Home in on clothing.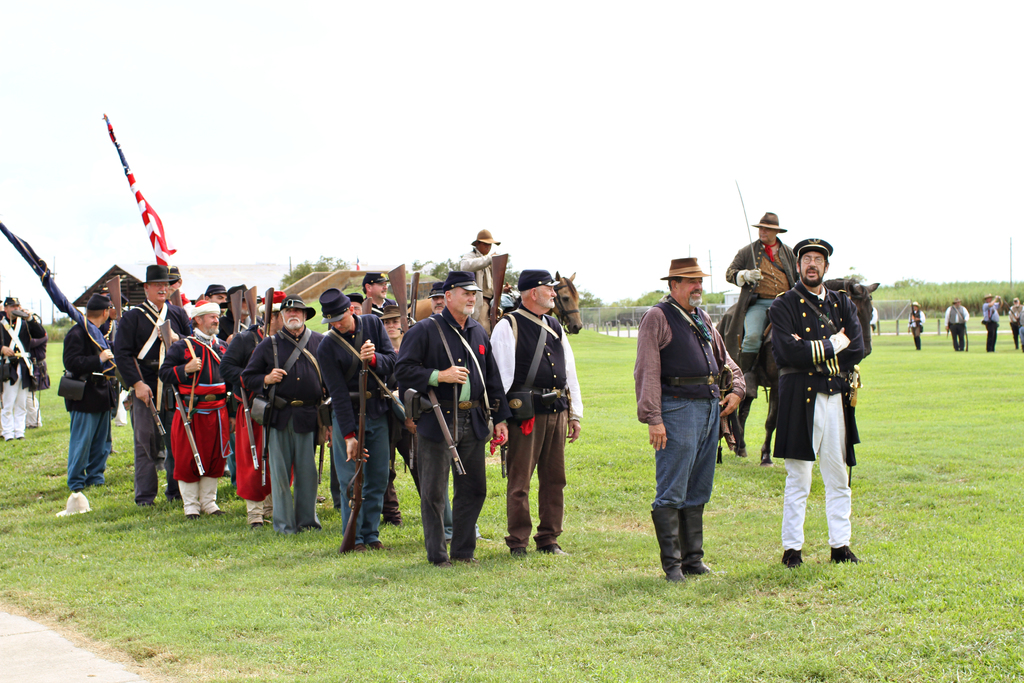
Homed in at BBox(479, 297, 588, 423).
